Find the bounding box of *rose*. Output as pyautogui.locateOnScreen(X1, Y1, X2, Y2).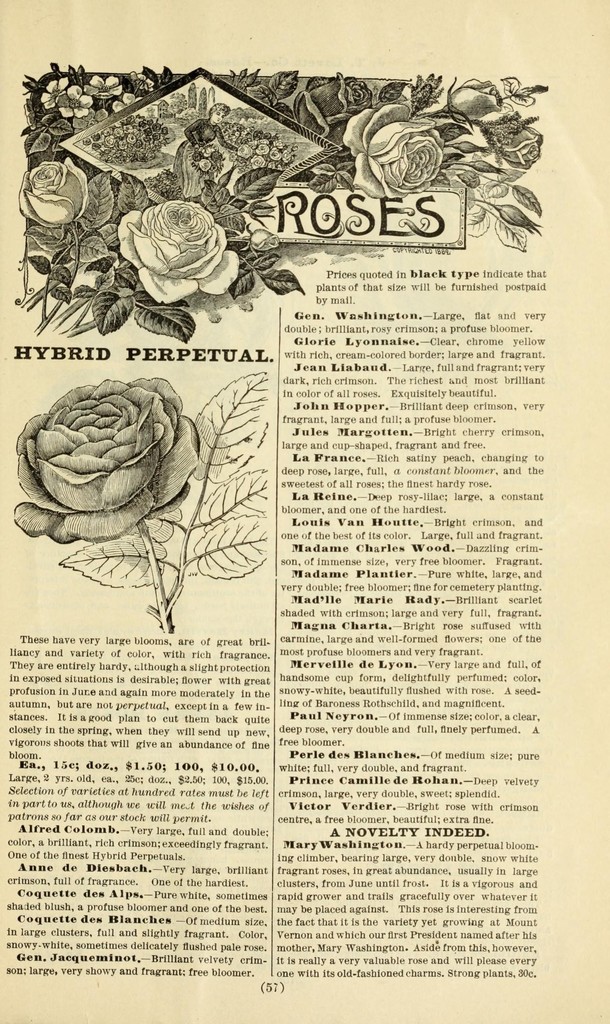
pyautogui.locateOnScreen(10, 370, 208, 547).
